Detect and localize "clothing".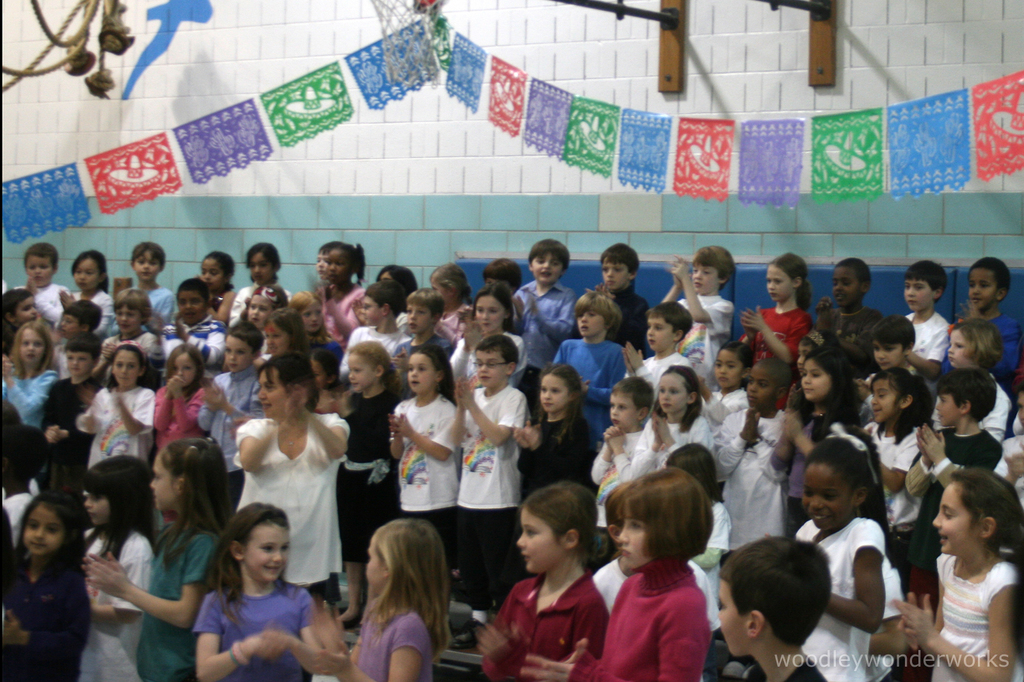
Localized at 719/406/793/551.
